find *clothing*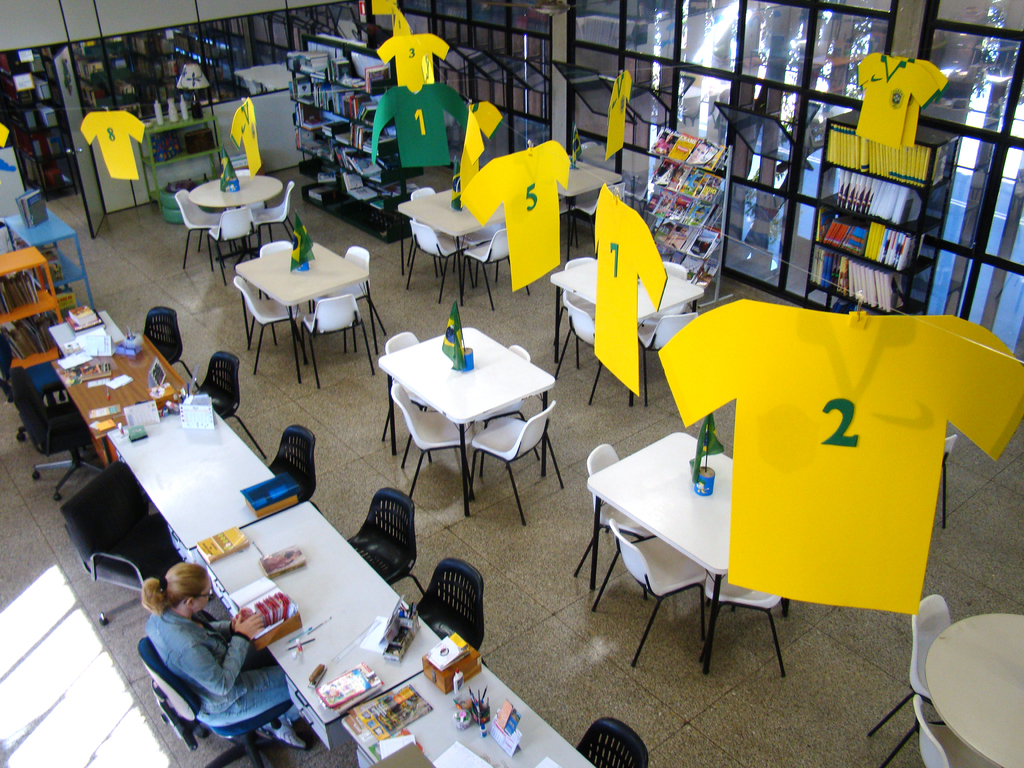
rect(136, 609, 291, 730)
